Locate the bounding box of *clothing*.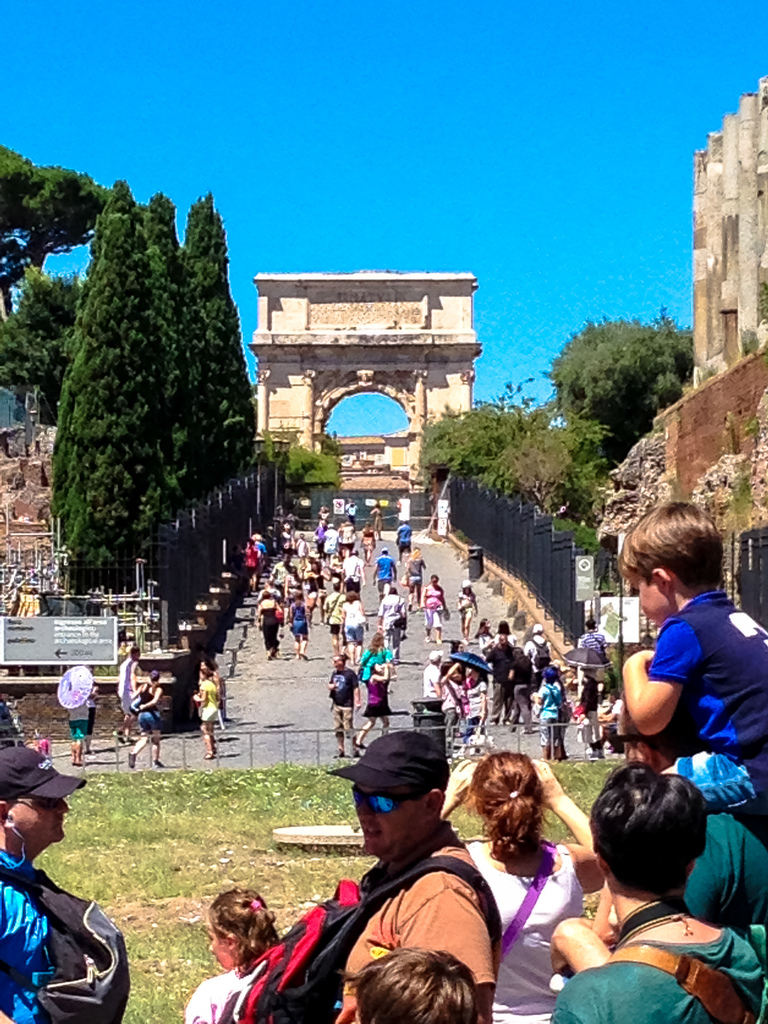
Bounding box: [119,659,142,714].
